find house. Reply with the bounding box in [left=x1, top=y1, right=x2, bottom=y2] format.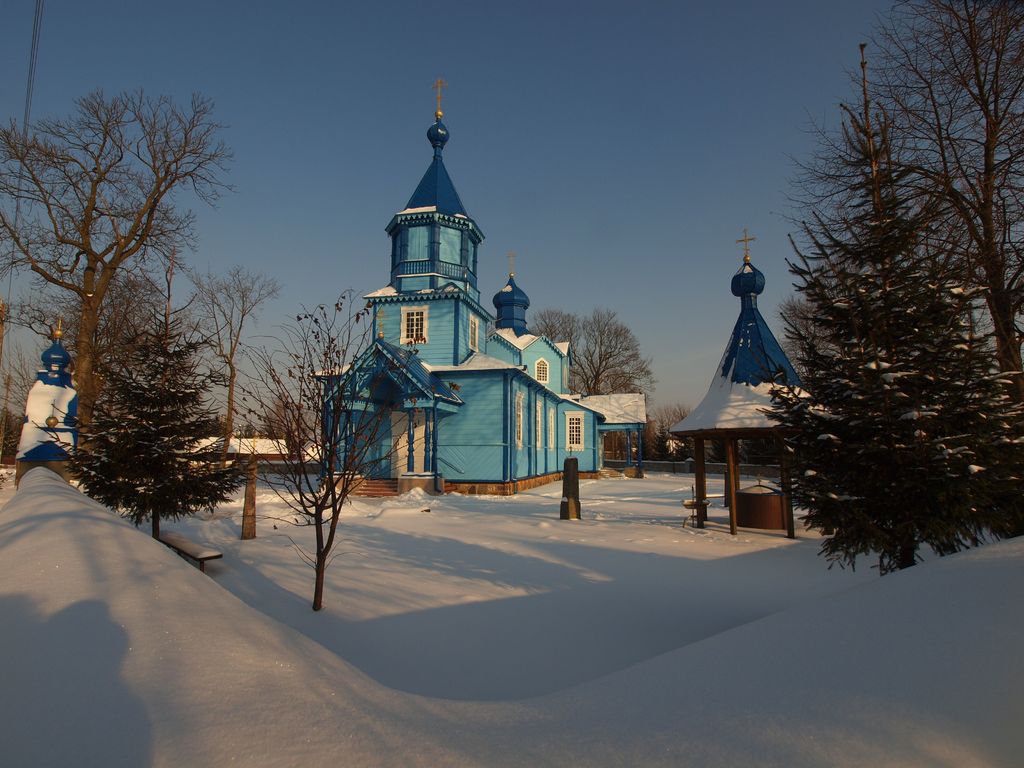
[left=301, top=73, right=657, bottom=506].
